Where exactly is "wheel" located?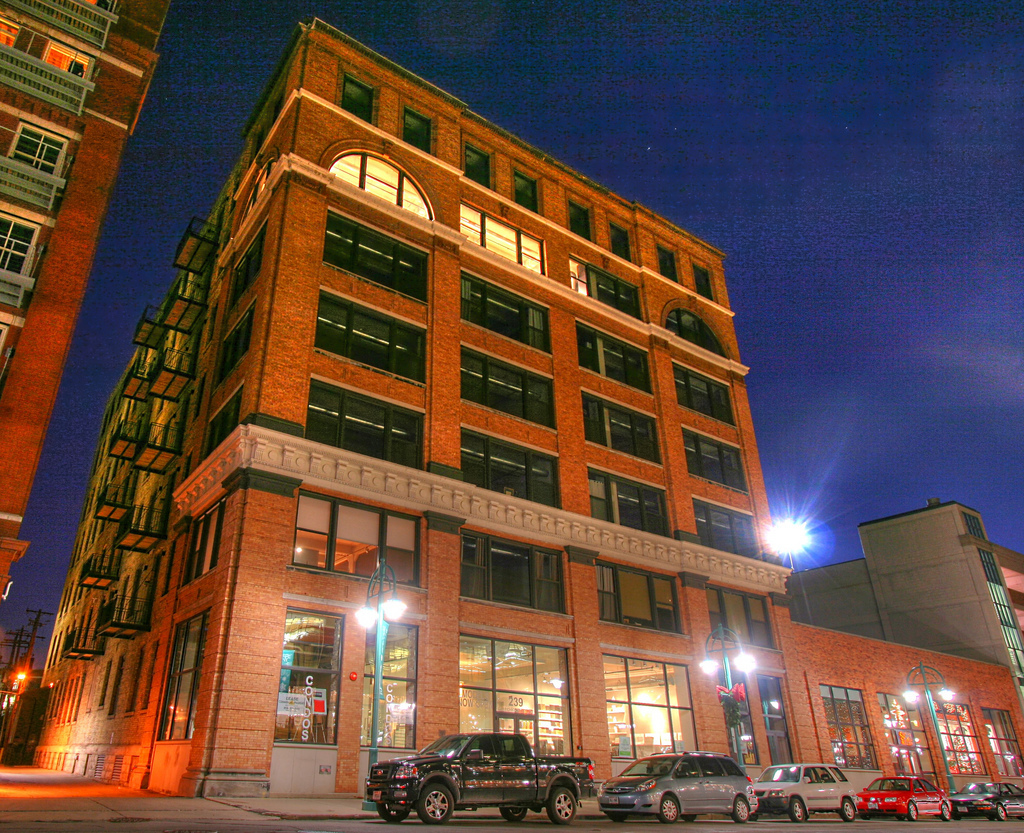
Its bounding box is 545, 777, 579, 832.
